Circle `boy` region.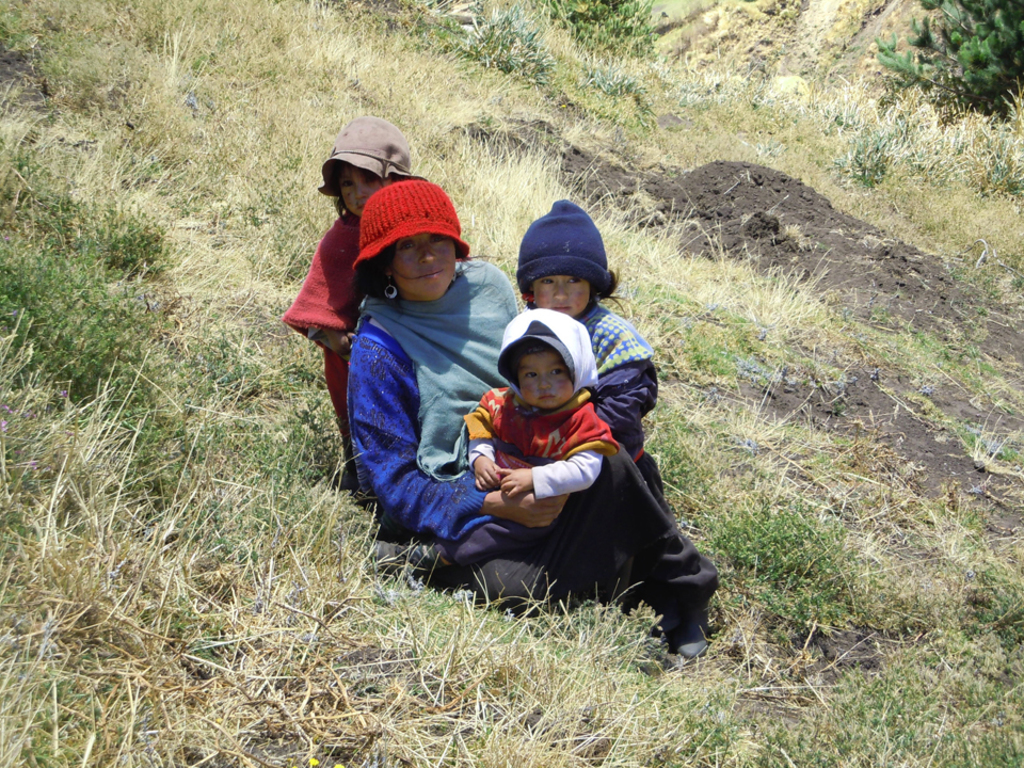
Region: (left=355, top=314, right=622, bottom=588).
